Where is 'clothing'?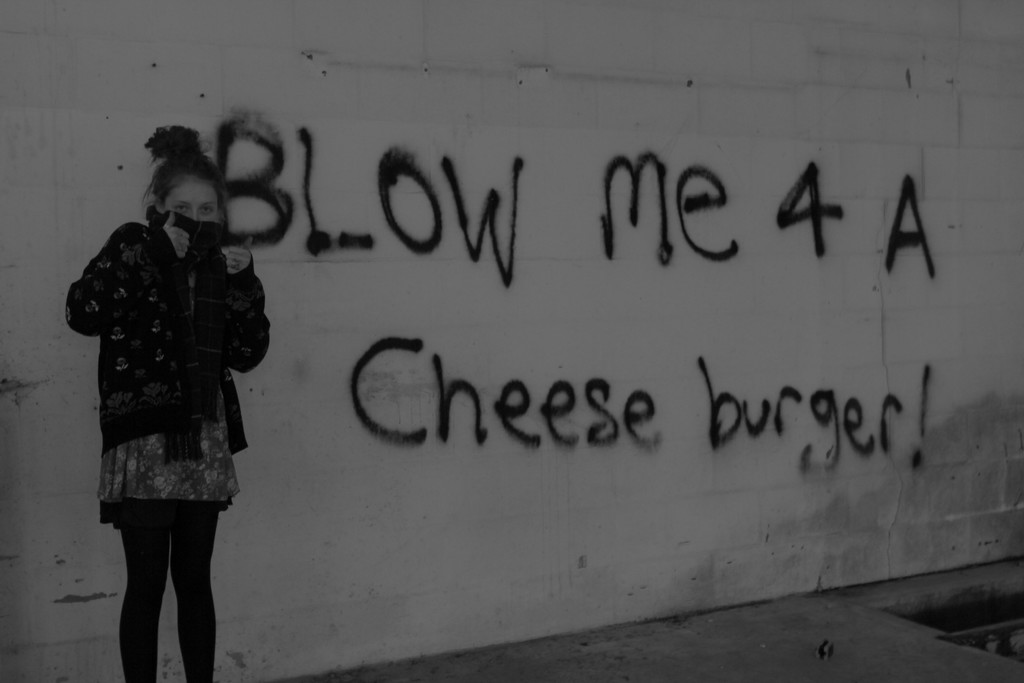
51:208:291:541.
